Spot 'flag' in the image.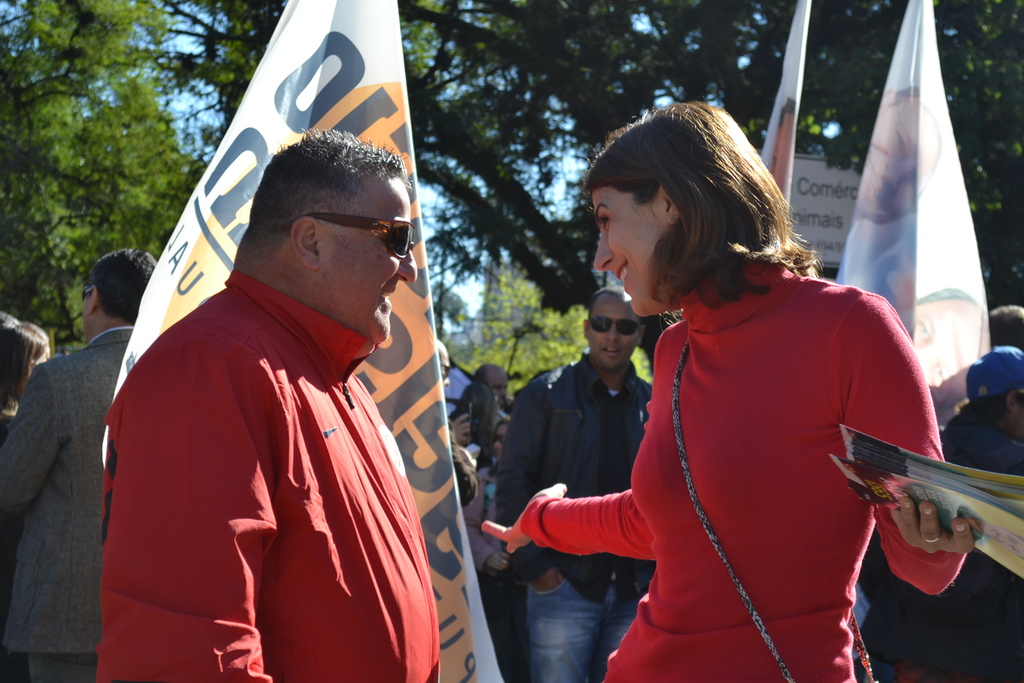
'flag' found at <bbox>842, 0, 996, 383</bbox>.
